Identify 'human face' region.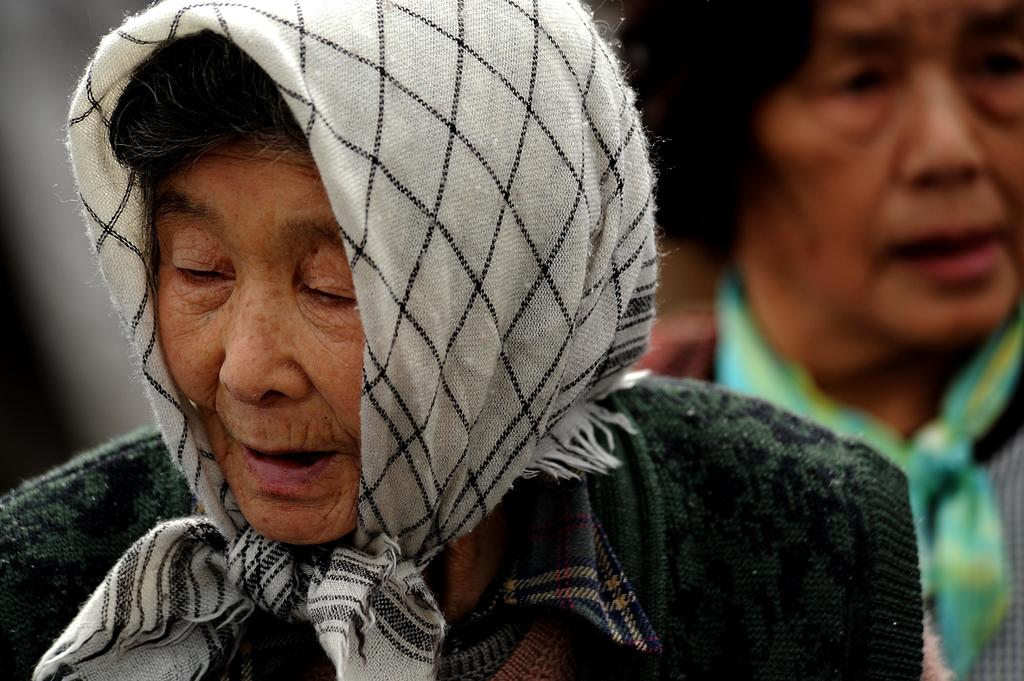
Region: <region>153, 125, 362, 553</region>.
